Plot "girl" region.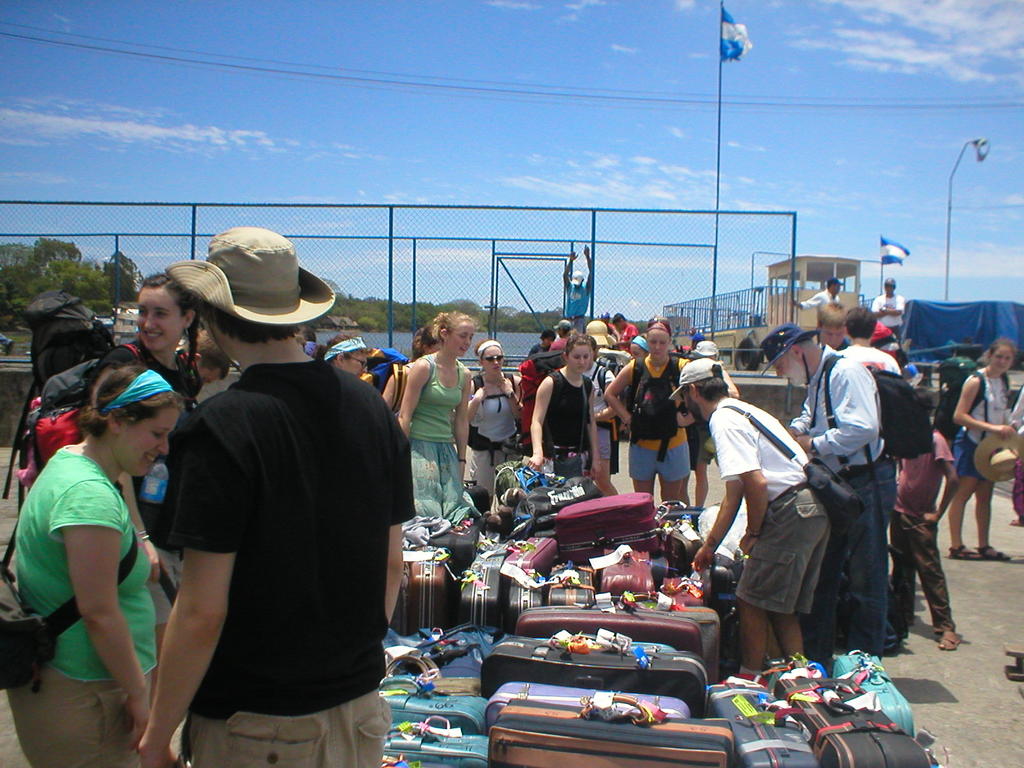
Plotted at rect(398, 311, 481, 518).
